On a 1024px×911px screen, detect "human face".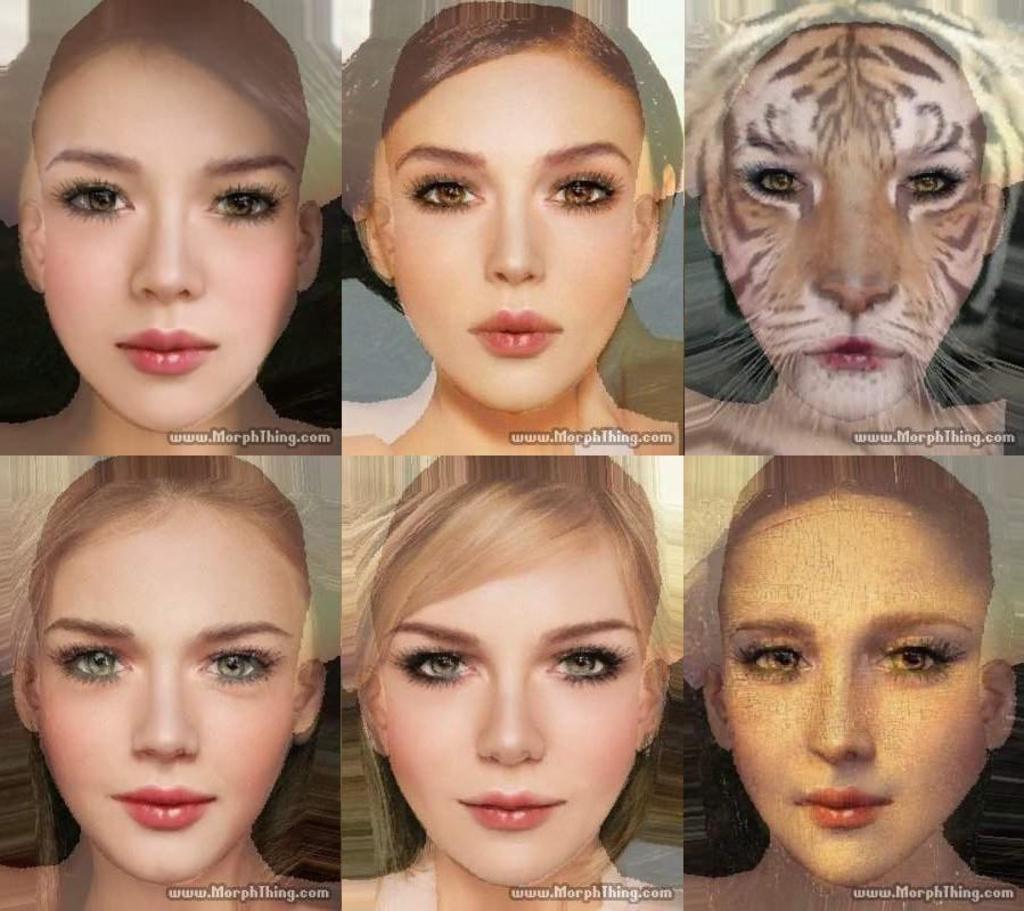
box=[720, 512, 982, 881].
